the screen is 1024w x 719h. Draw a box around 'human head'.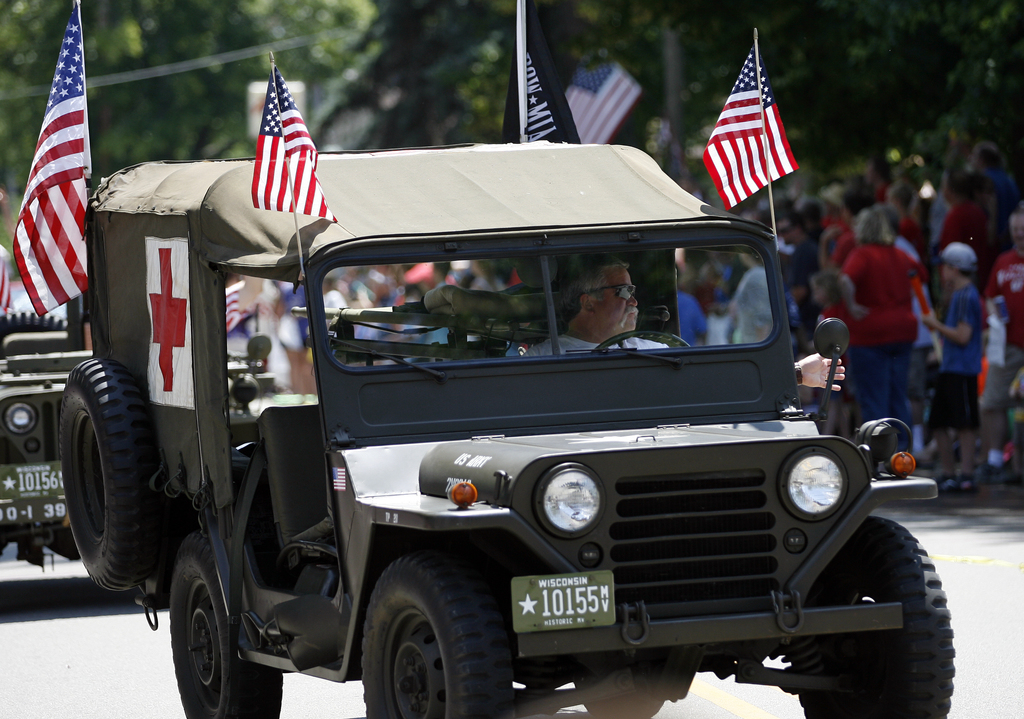
<box>675,263,687,291</box>.
